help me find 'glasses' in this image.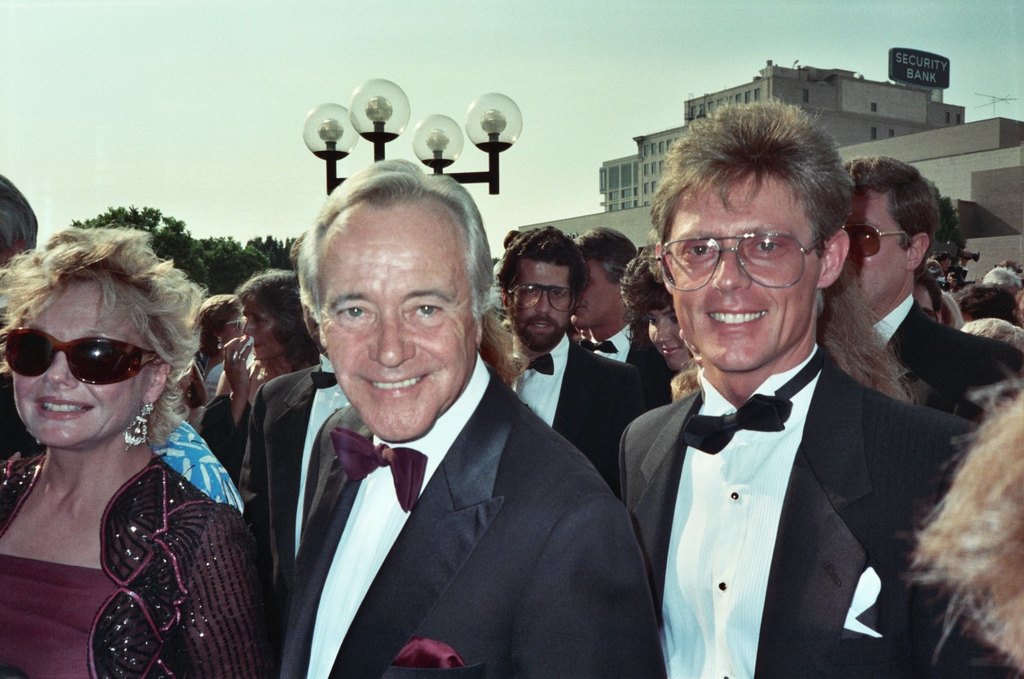
Found it: x1=654 y1=237 x2=826 y2=295.
